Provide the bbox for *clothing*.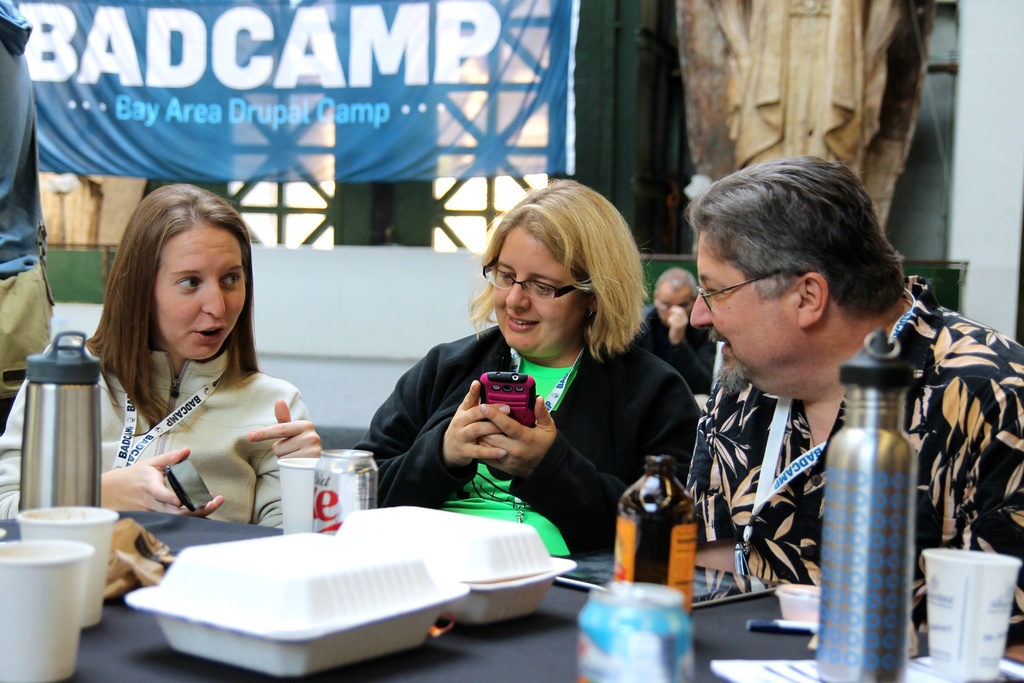
locate(375, 283, 696, 557).
